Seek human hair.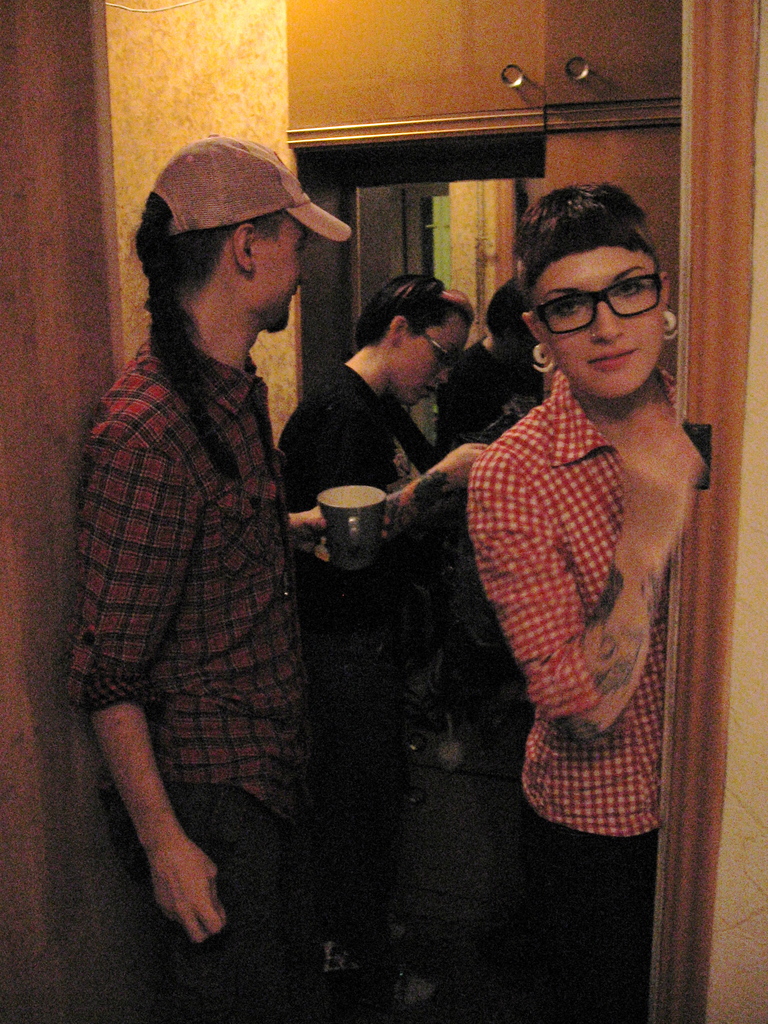
box=[486, 273, 520, 342].
